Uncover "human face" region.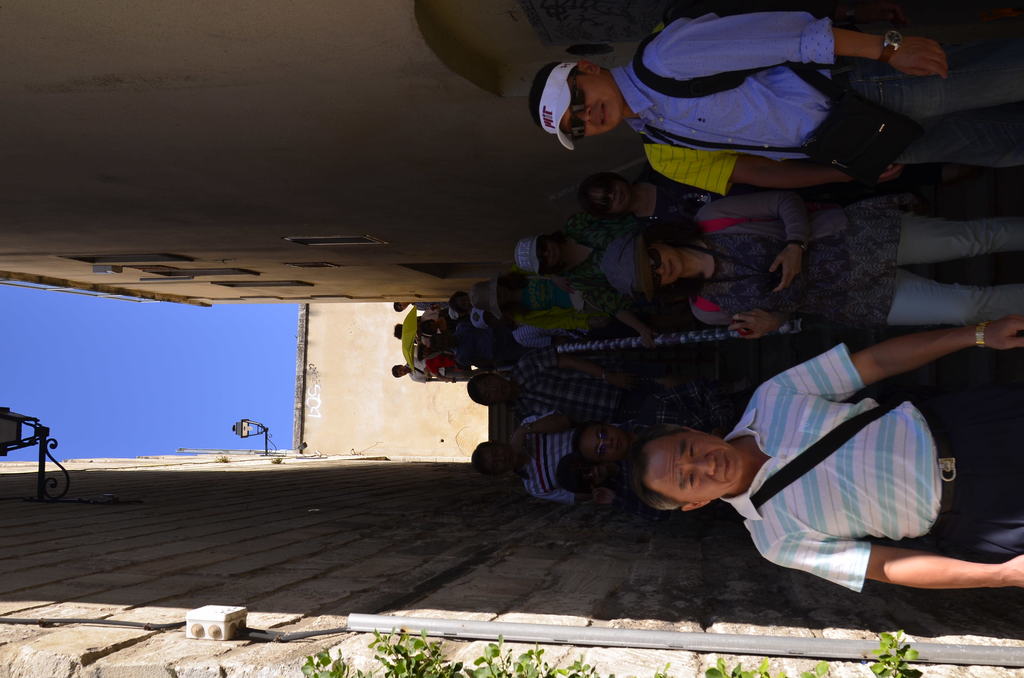
Uncovered: <bbox>481, 446, 513, 476</bbox>.
